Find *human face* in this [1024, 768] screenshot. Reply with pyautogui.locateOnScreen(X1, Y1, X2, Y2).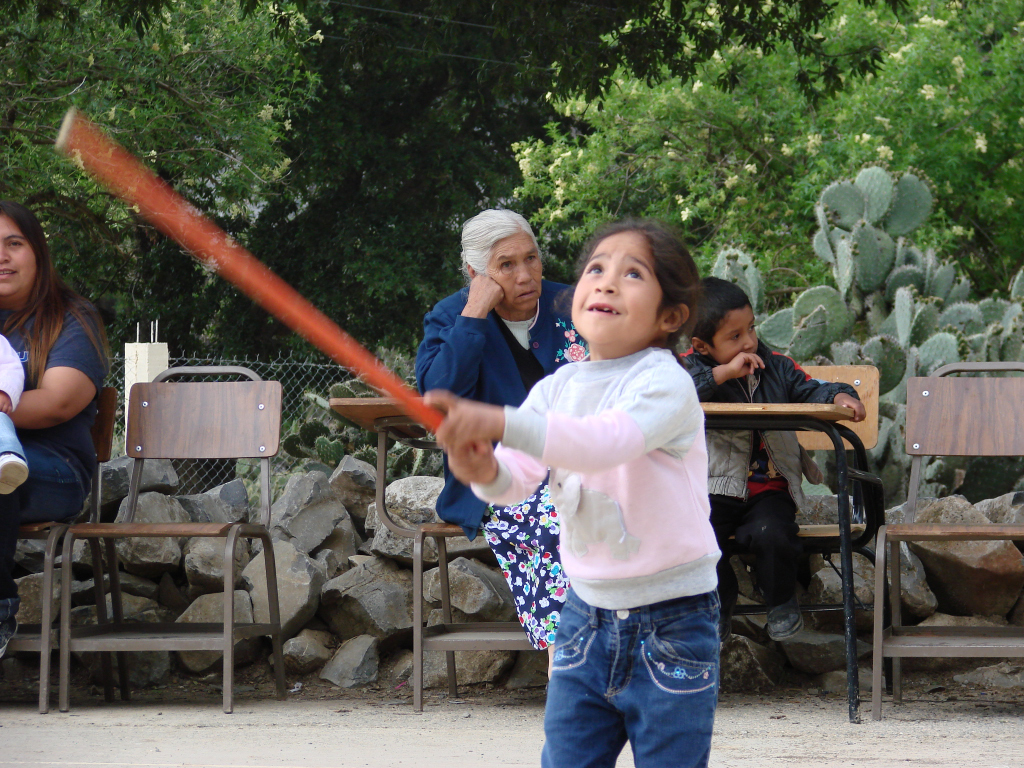
pyautogui.locateOnScreen(0, 216, 38, 295).
